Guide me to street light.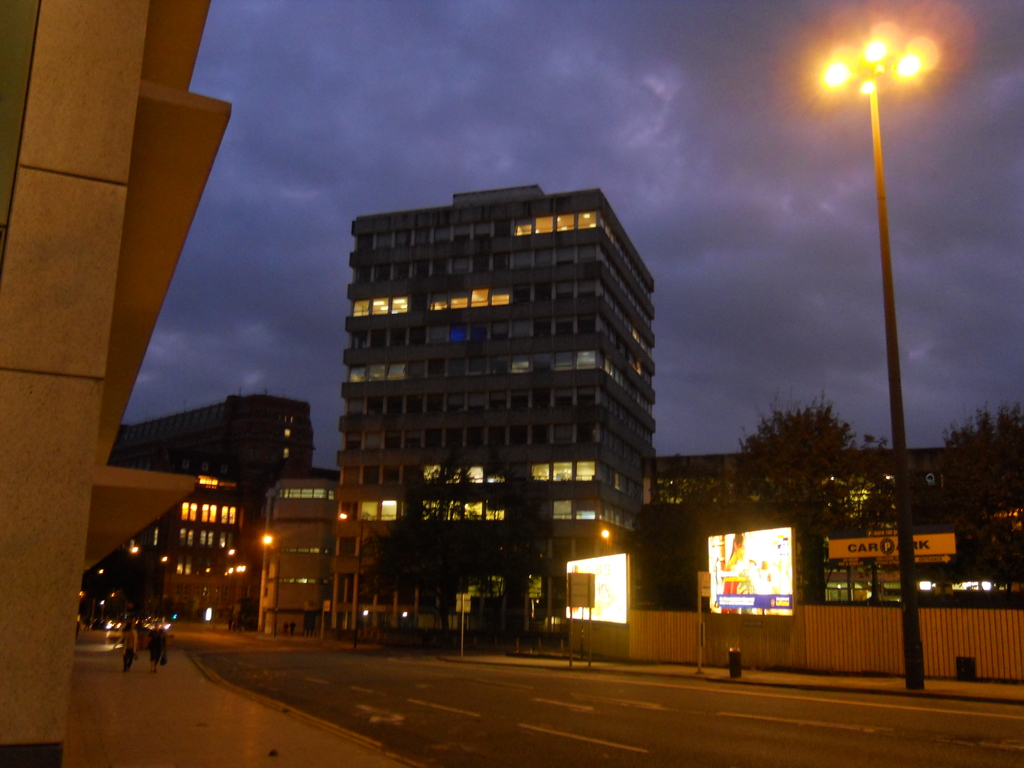
Guidance: region(260, 532, 287, 636).
